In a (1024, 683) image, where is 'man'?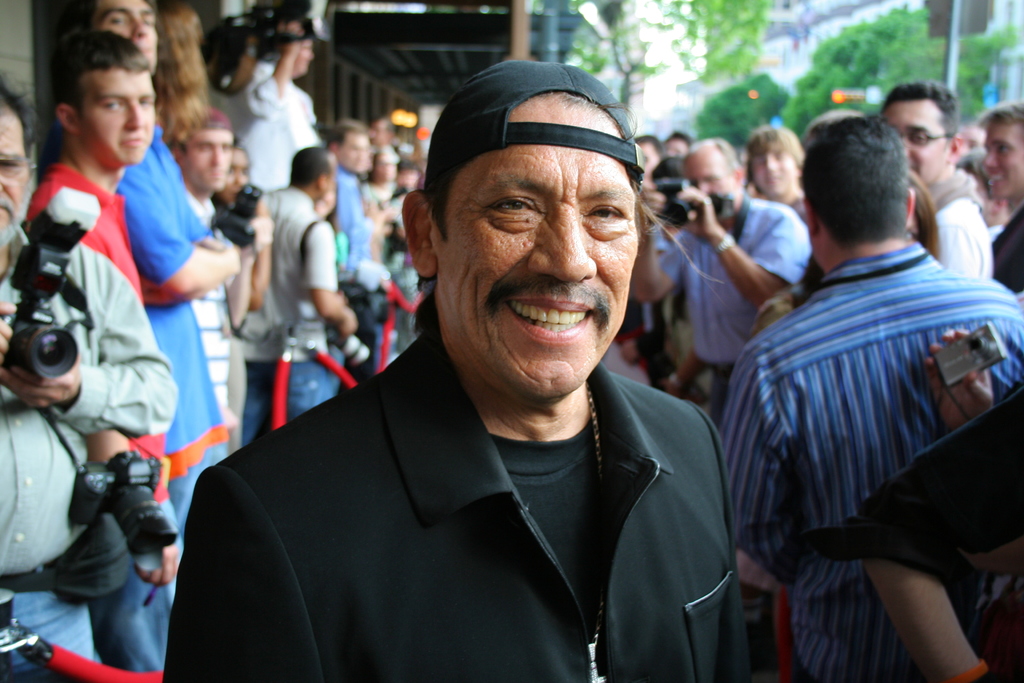
x1=959 y1=145 x2=1010 y2=240.
